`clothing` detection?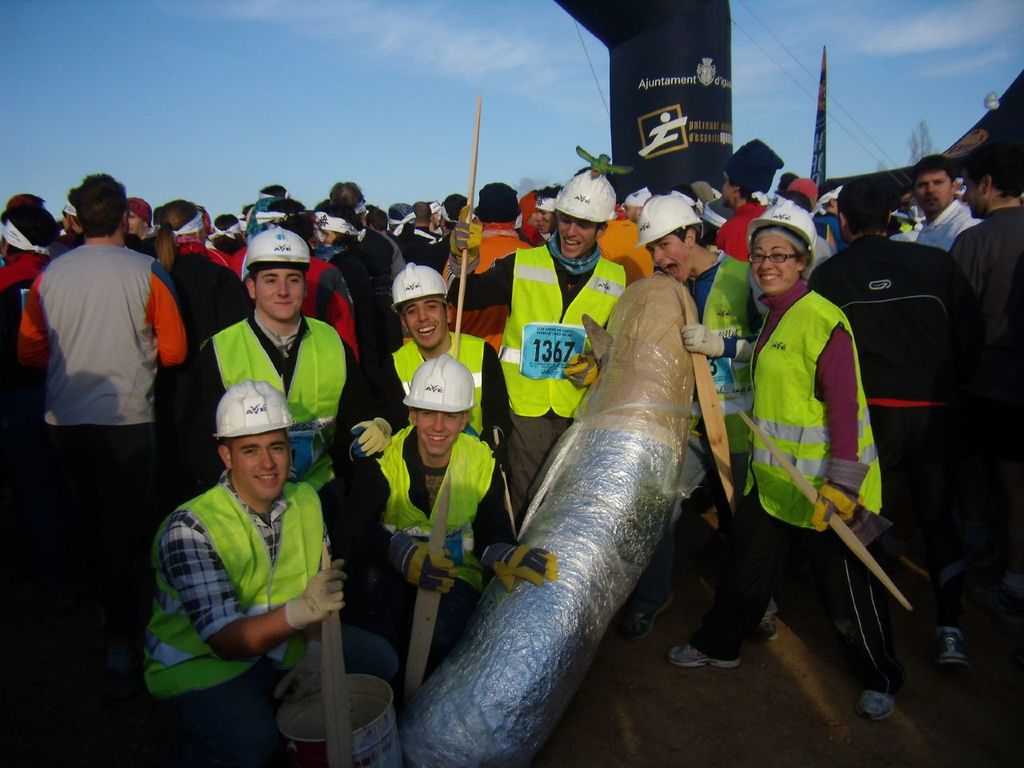
rect(369, 330, 511, 469)
